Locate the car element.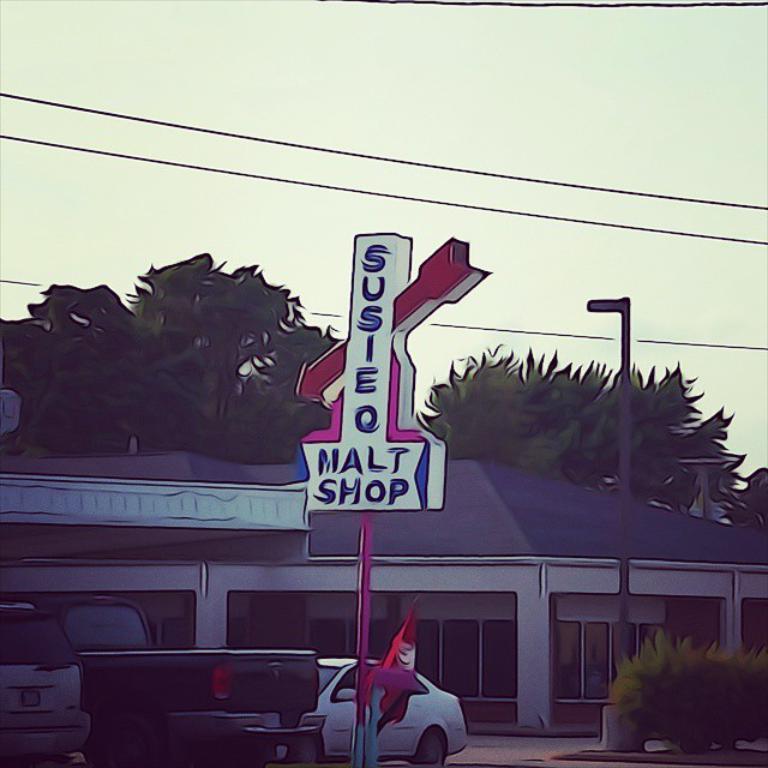
Element bbox: (318, 653, 469, 767).
